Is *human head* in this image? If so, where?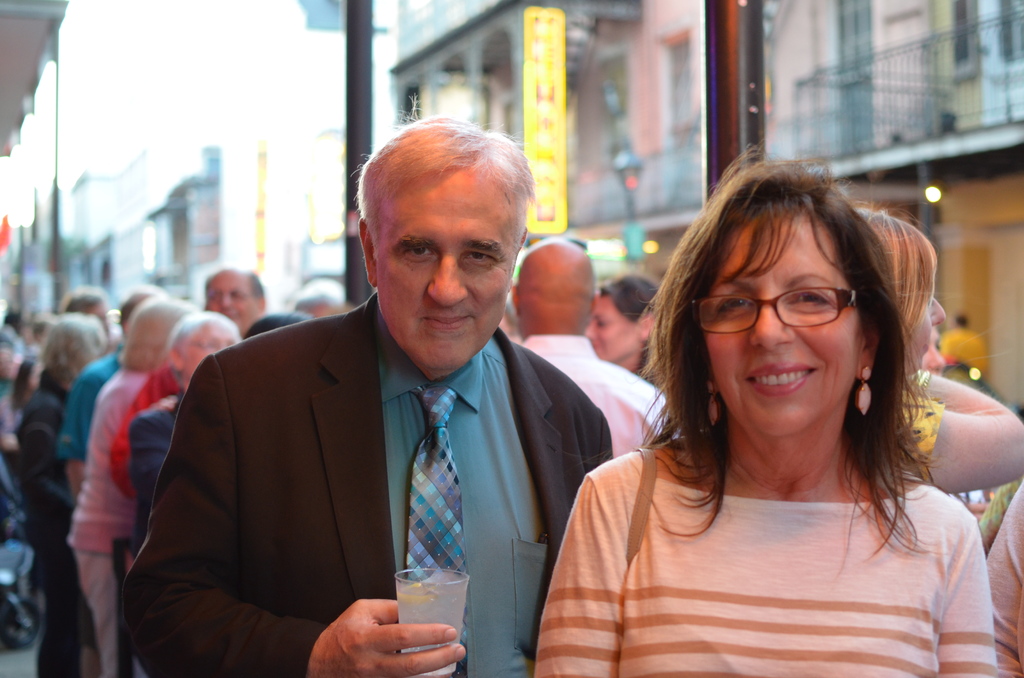
Yes, at bbox=[333, 105, 542, 355].
